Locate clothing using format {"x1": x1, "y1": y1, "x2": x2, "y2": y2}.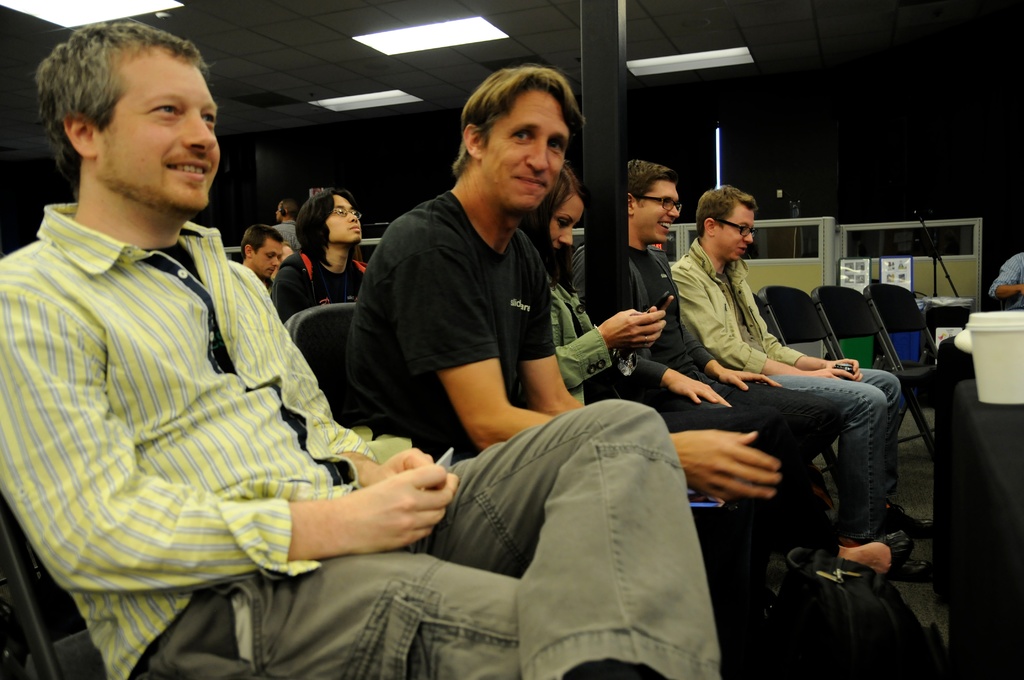
{"x1": 671, "y1": 242, "x2": 899, "y2": 539}.
